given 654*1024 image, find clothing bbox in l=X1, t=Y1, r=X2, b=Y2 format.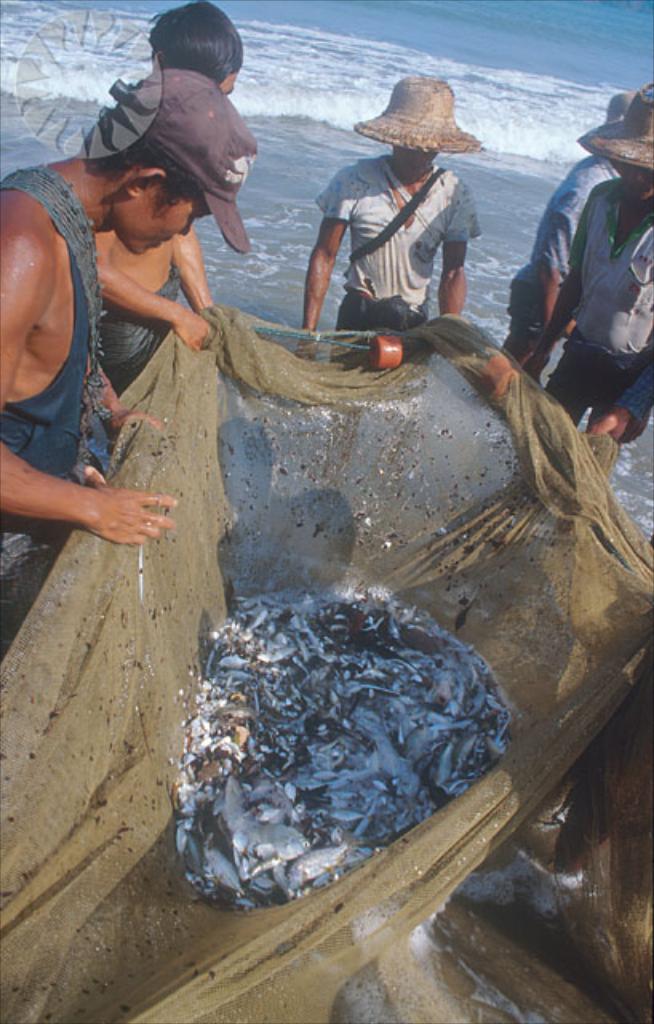
l=310, t=109, r=491, b=318.
